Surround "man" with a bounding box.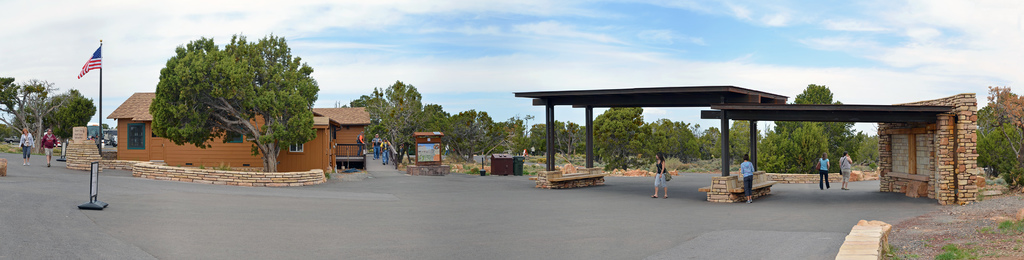
box(357, 130, 365, 157).
